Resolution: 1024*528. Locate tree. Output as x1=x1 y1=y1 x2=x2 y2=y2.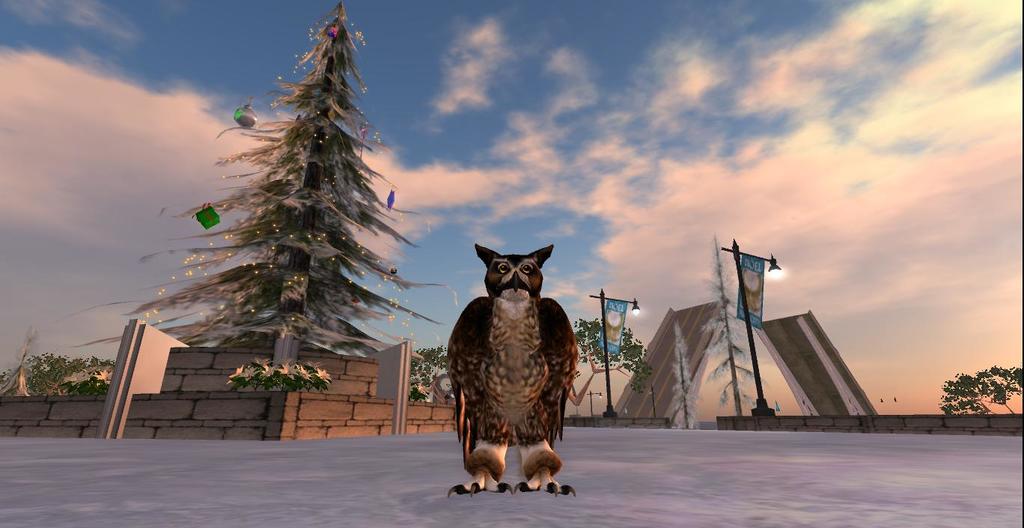
x1=412 y1=340 x2=457 y2=402.
